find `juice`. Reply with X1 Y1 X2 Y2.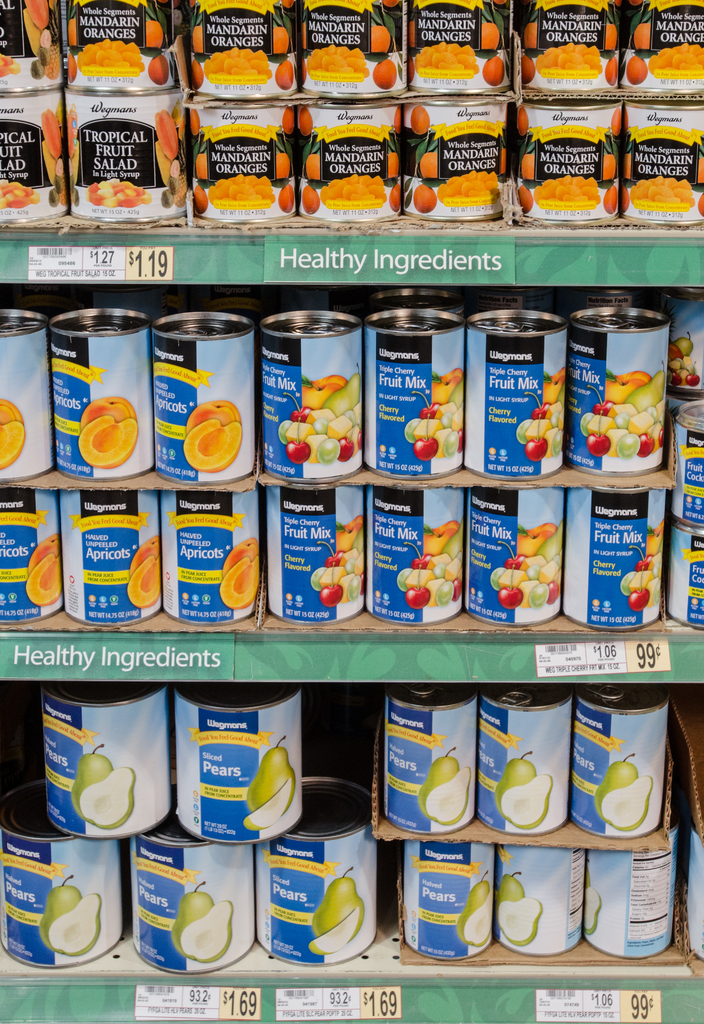
469 490 561 621.
